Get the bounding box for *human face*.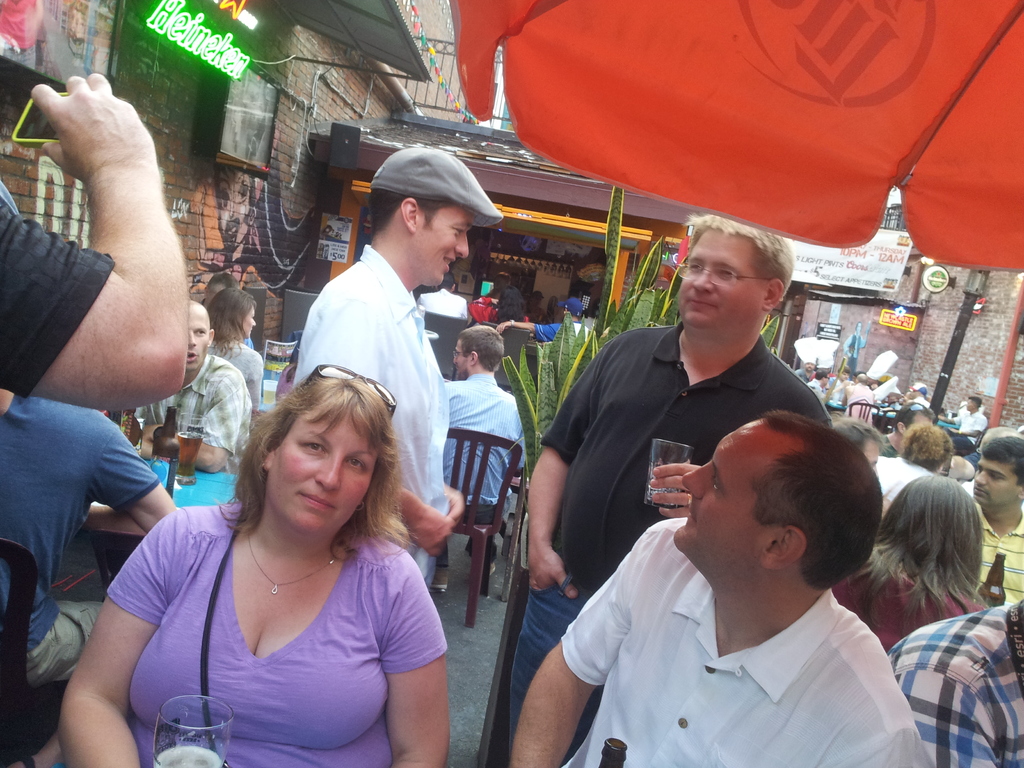
[677,228,772,325].
